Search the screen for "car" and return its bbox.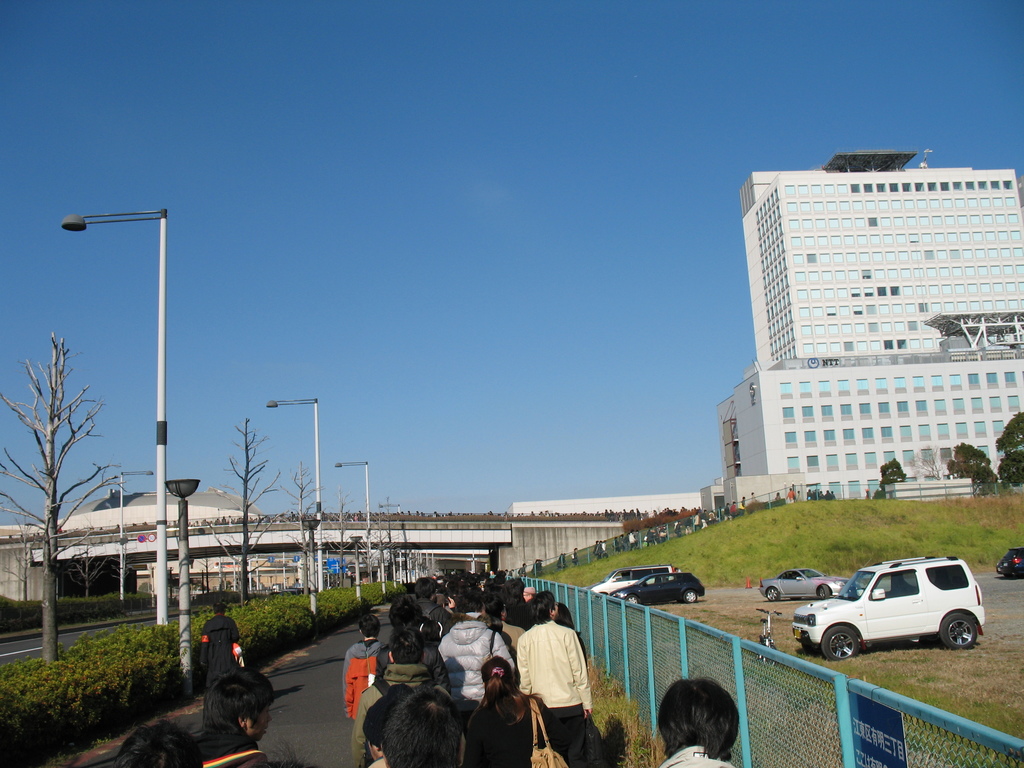
Found: 996,544,1023,569.
